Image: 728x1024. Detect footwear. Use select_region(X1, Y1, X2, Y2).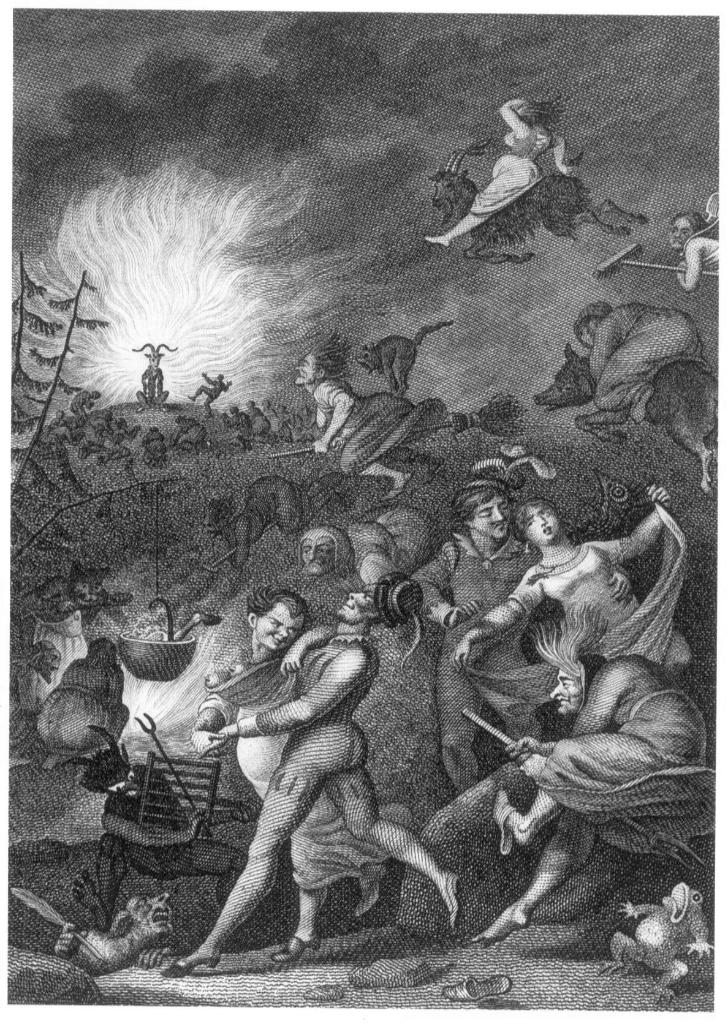
select_region(440, 975, 513, 1002).
